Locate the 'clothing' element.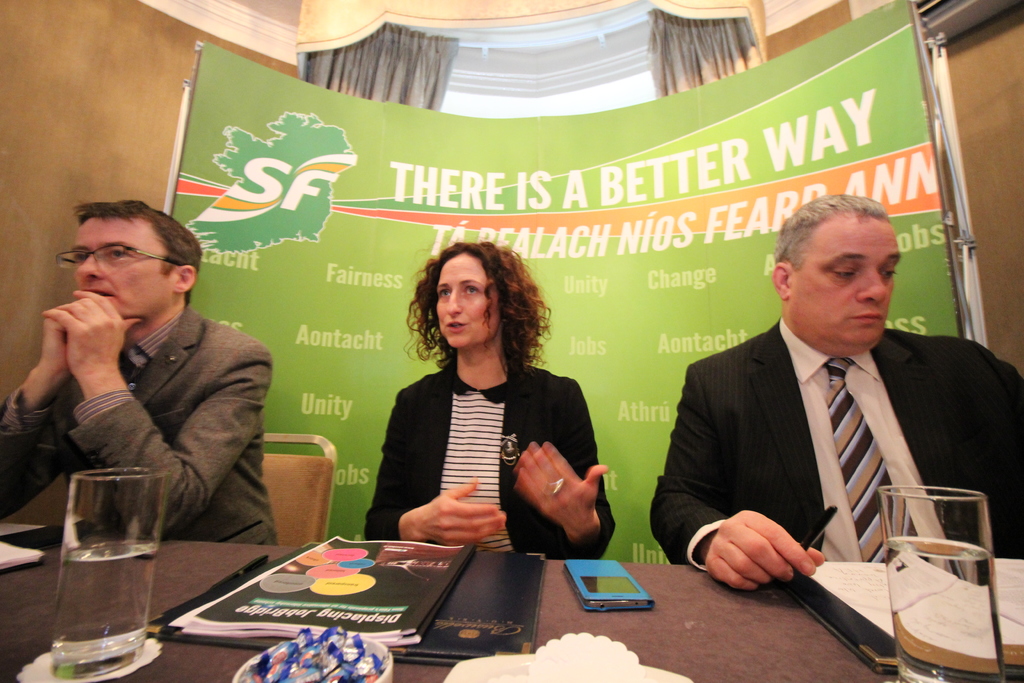
Element bbox: <bbox>643, 313, 1023, 567</bbox>.
